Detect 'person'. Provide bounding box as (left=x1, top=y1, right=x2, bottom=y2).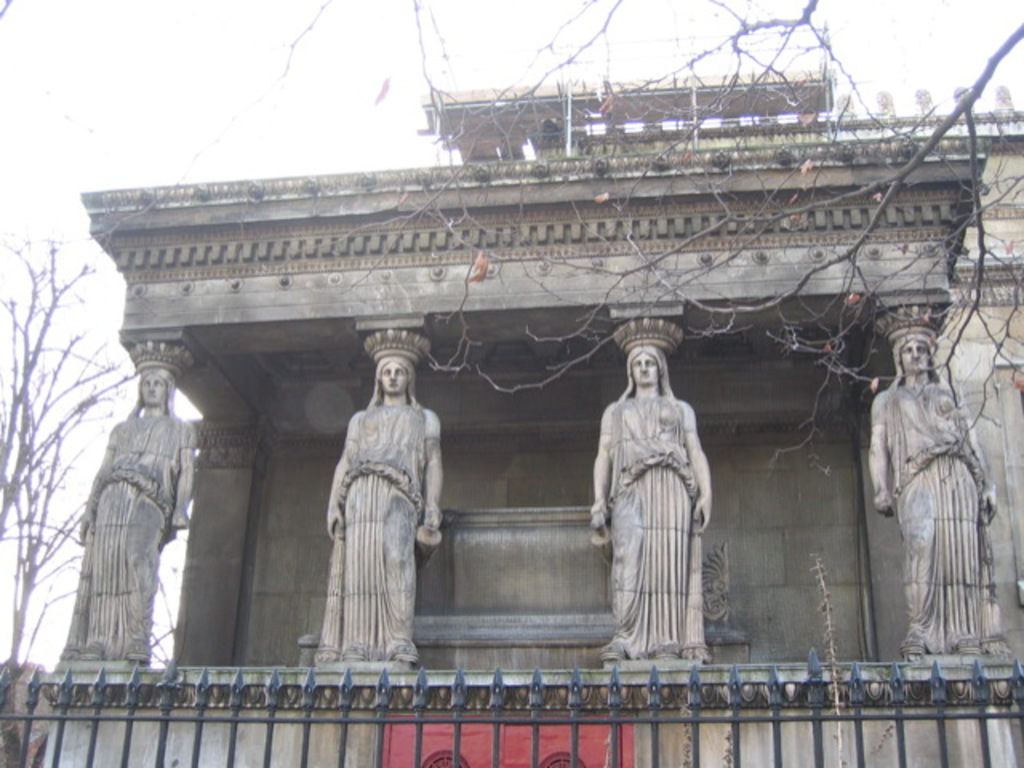
(left=595, top=341, right=718, bottom=654).
